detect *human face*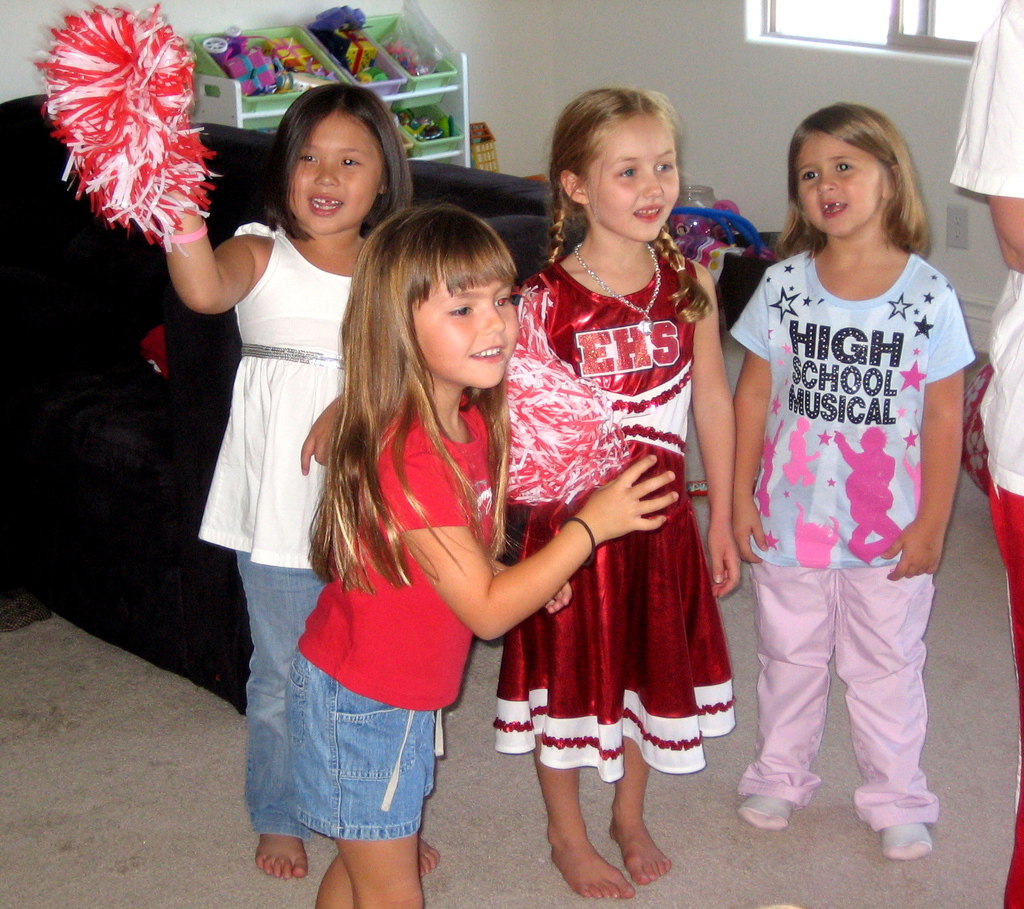
box=[595, 124, 681, 241]
